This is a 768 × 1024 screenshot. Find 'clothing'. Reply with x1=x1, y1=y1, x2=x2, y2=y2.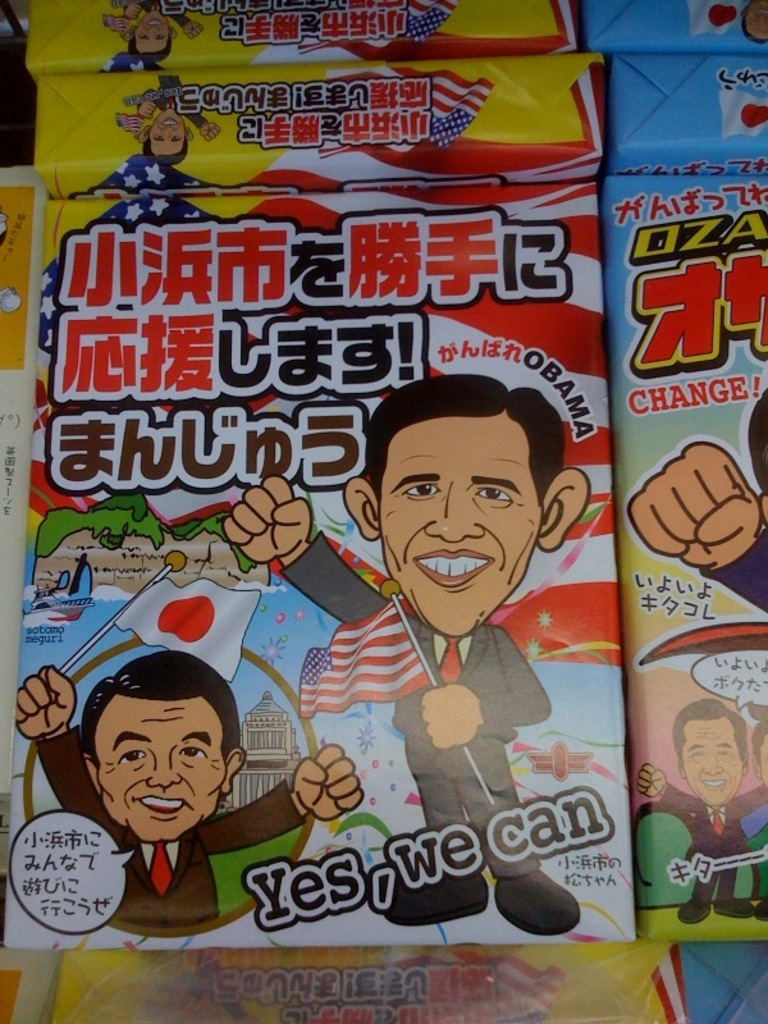
x1=36, y1=730, x2=305, y2=932.
